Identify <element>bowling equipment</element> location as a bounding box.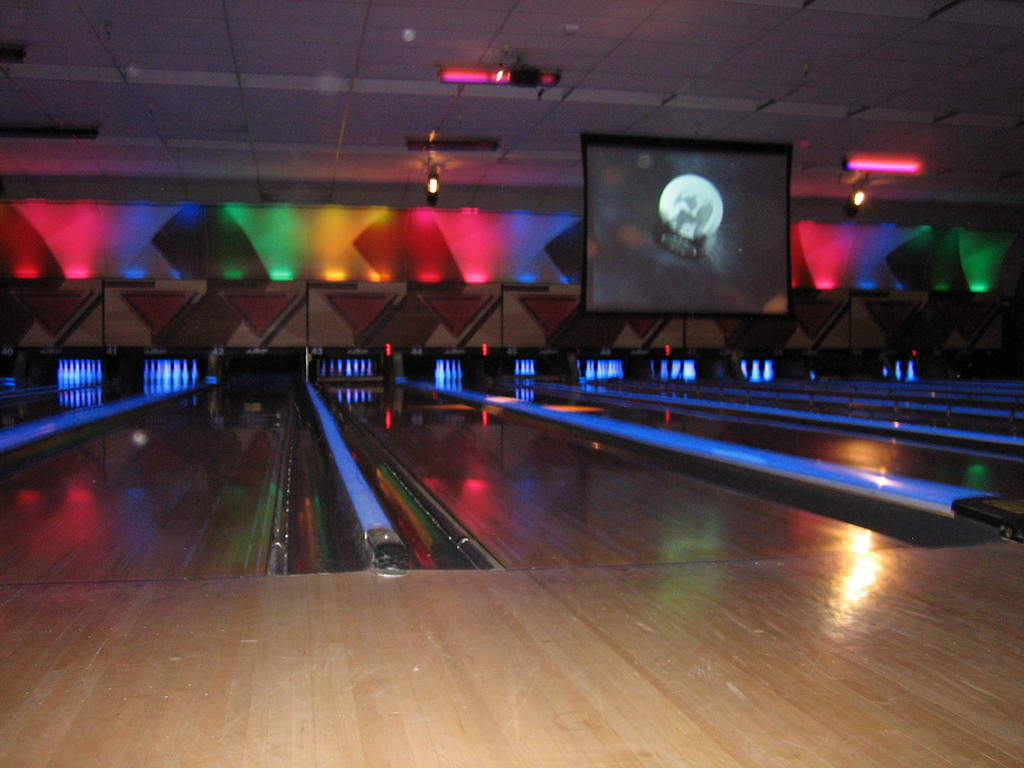
bbox(765, 360, 775, 380).
